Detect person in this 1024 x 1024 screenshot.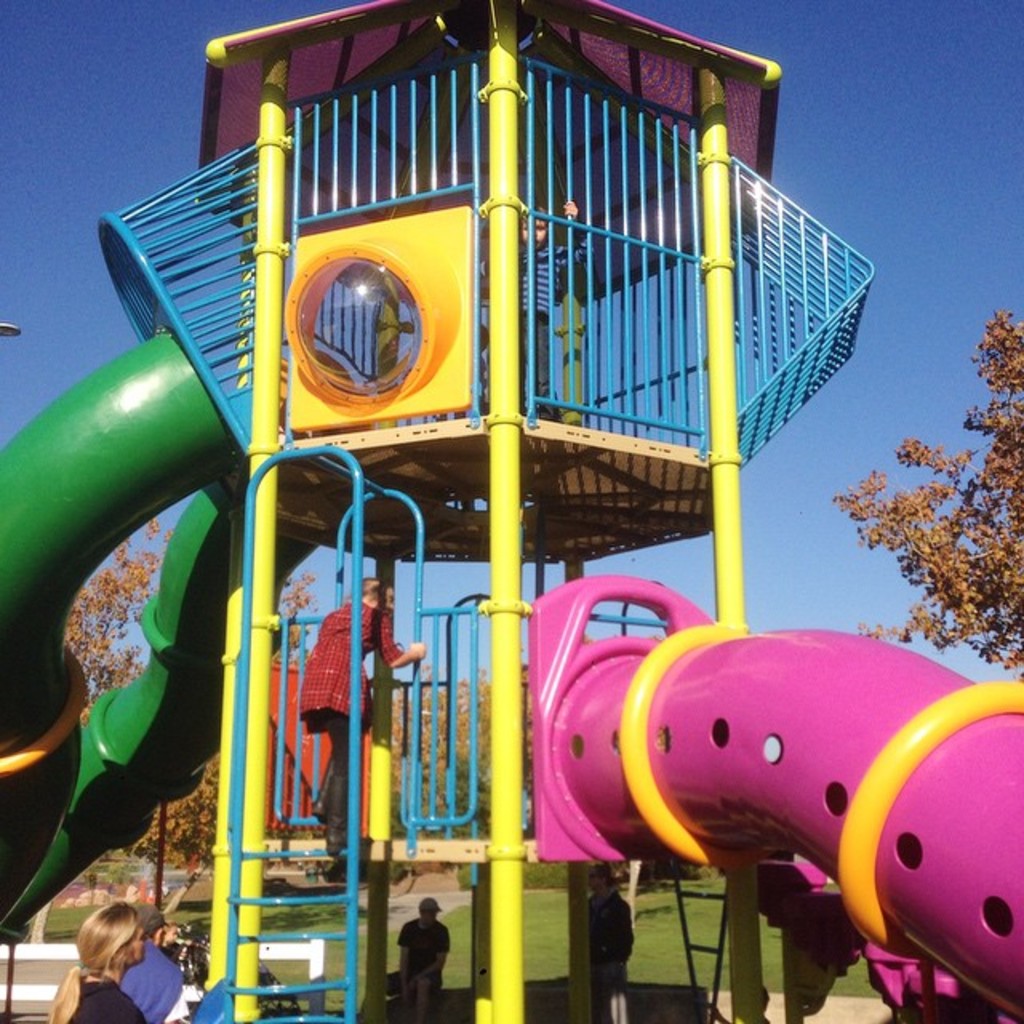
Detection: [123,904,184,1022].
